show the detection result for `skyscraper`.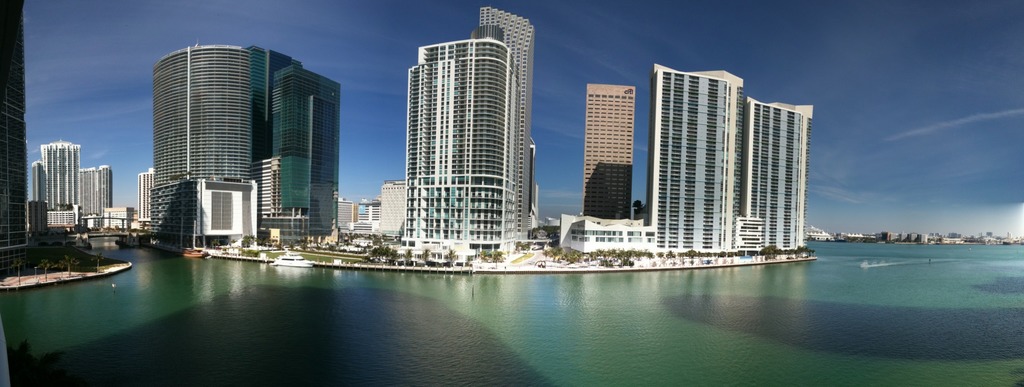
bbox=(412, 30, 532, 259).
